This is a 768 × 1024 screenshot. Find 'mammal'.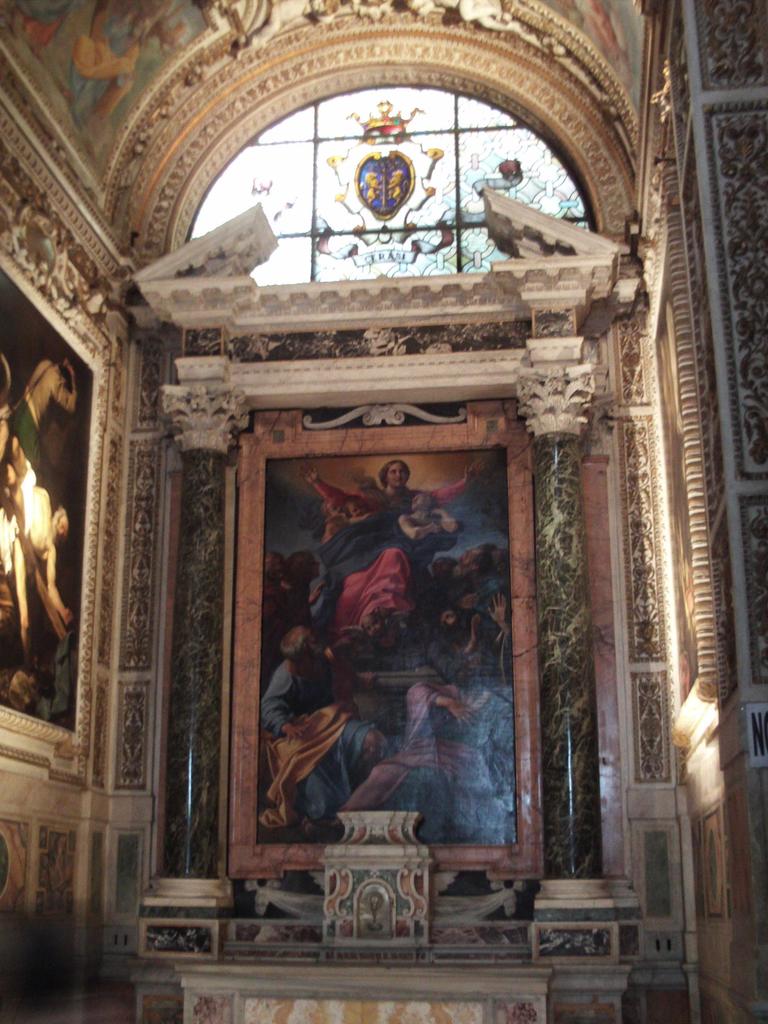
Bounding box: Rect(354, 476, 387, 509).
